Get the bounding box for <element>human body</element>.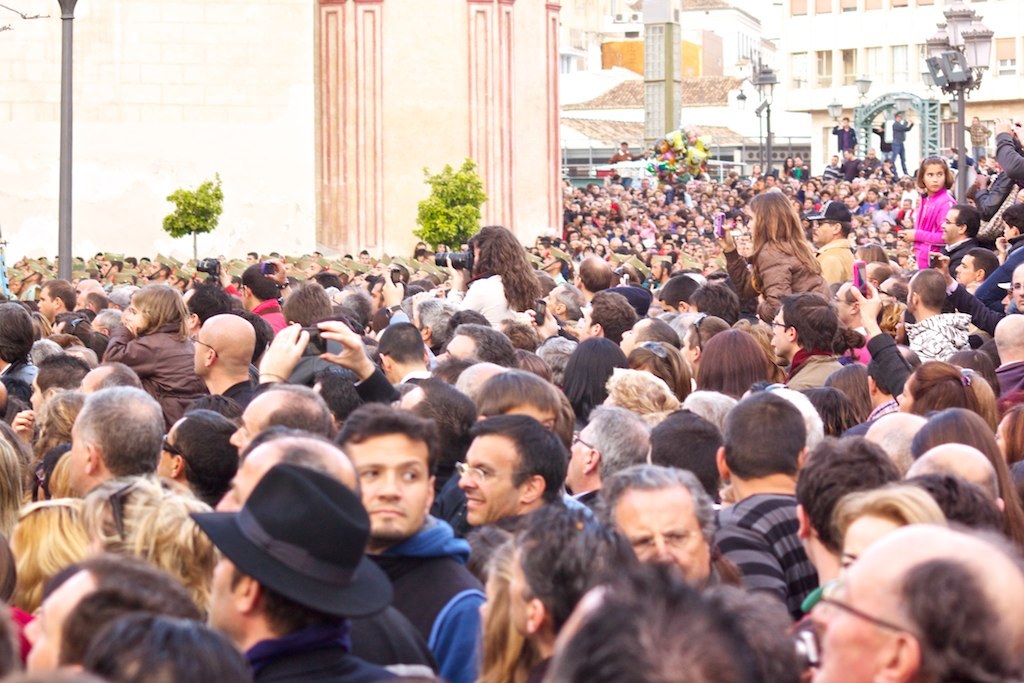
<region>925, 192, 993, 275</region>.
